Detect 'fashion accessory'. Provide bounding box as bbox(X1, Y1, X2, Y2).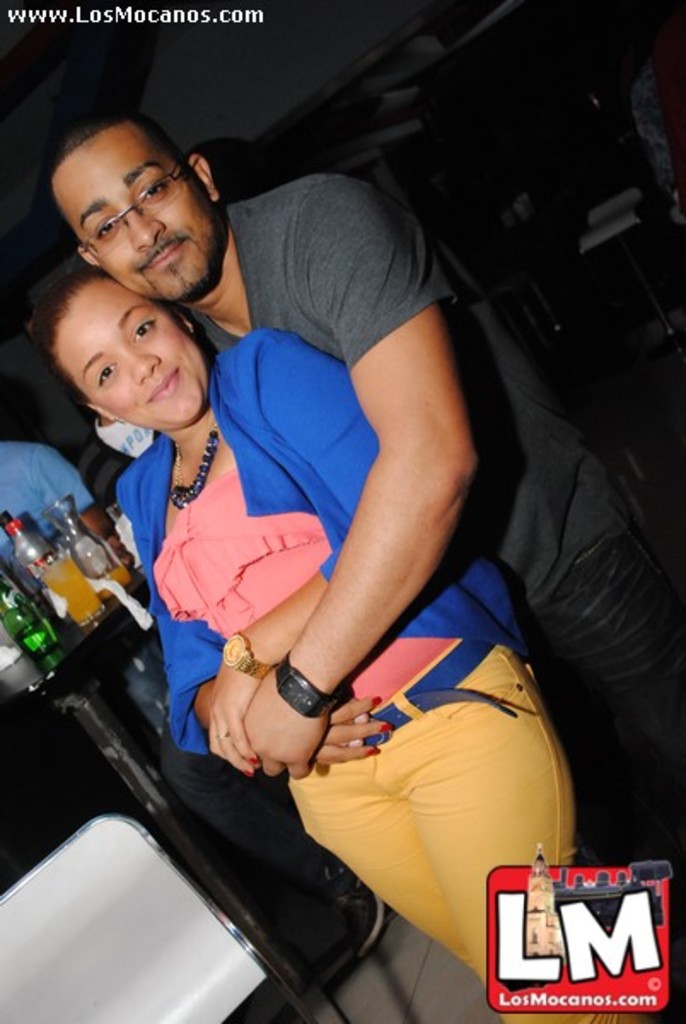
bbox(220, 626, 276, 684).
